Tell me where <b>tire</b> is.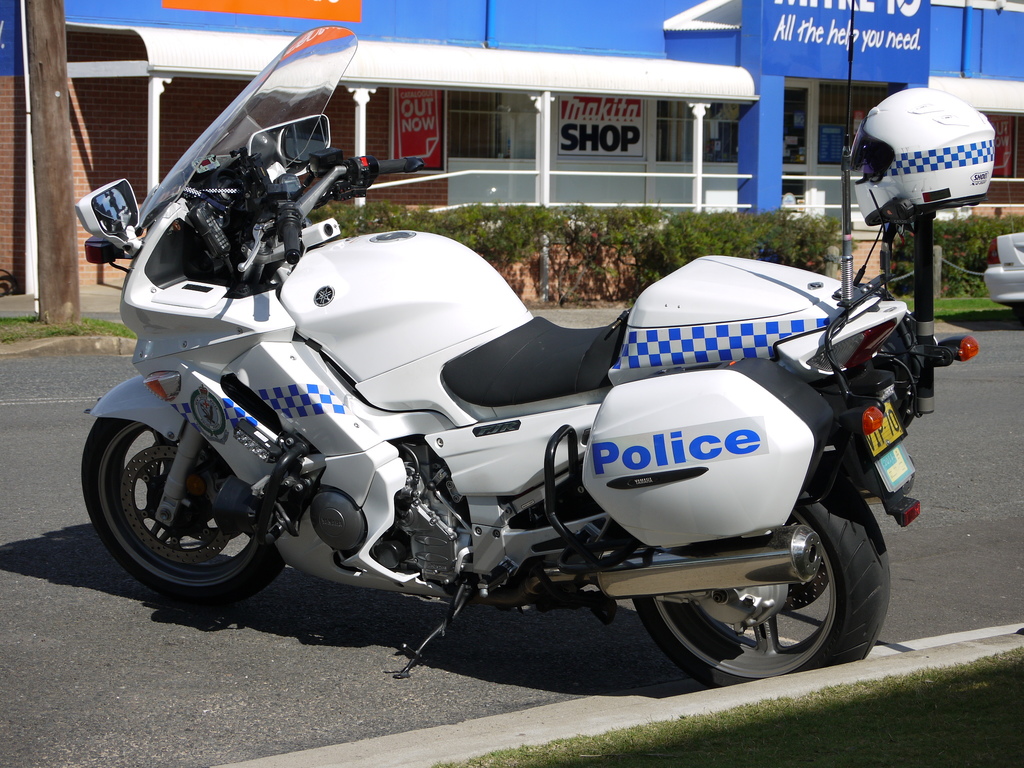
<b>tire</b> is at 631, 482, 893, 684.
